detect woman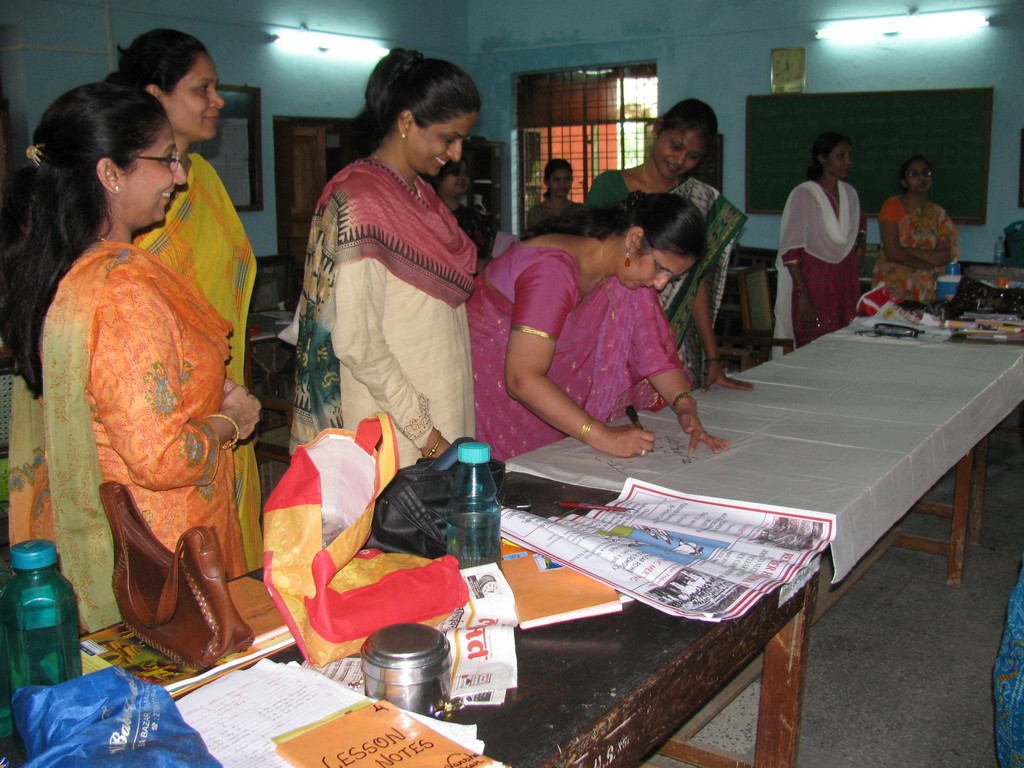
l=284, t=74, r=500, b=508
